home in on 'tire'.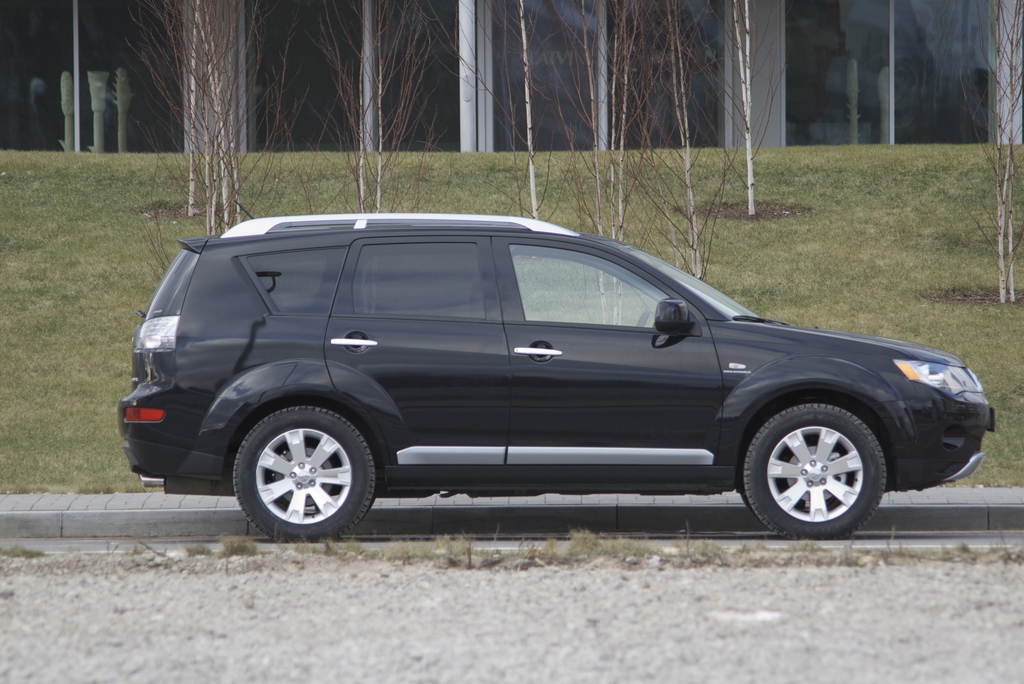
Homed in at bbox(234, 408, 373, 543).
